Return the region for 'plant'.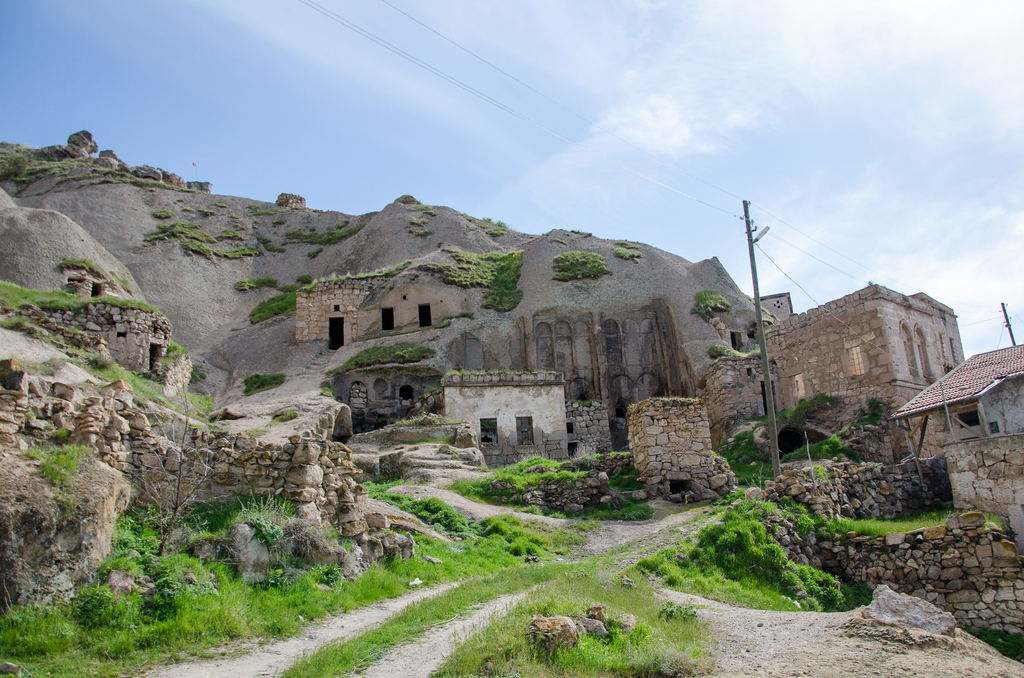
rect(141, 217, 285, 264).
